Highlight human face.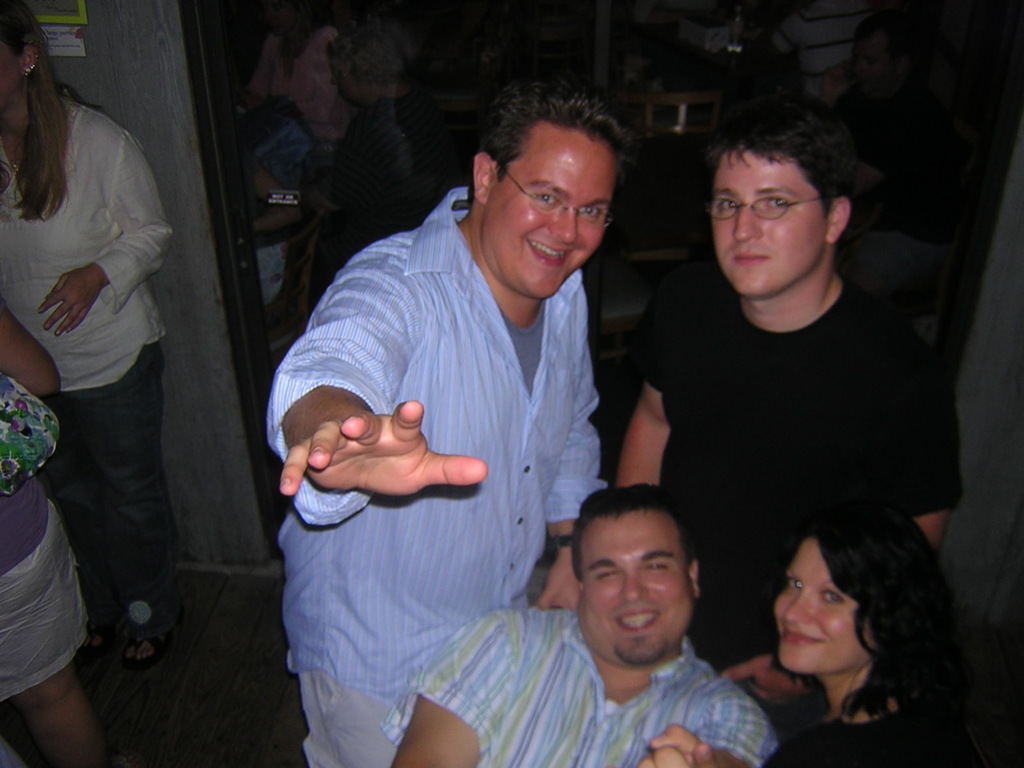
Highlighted region: box=[478, 122, 618, 306].
